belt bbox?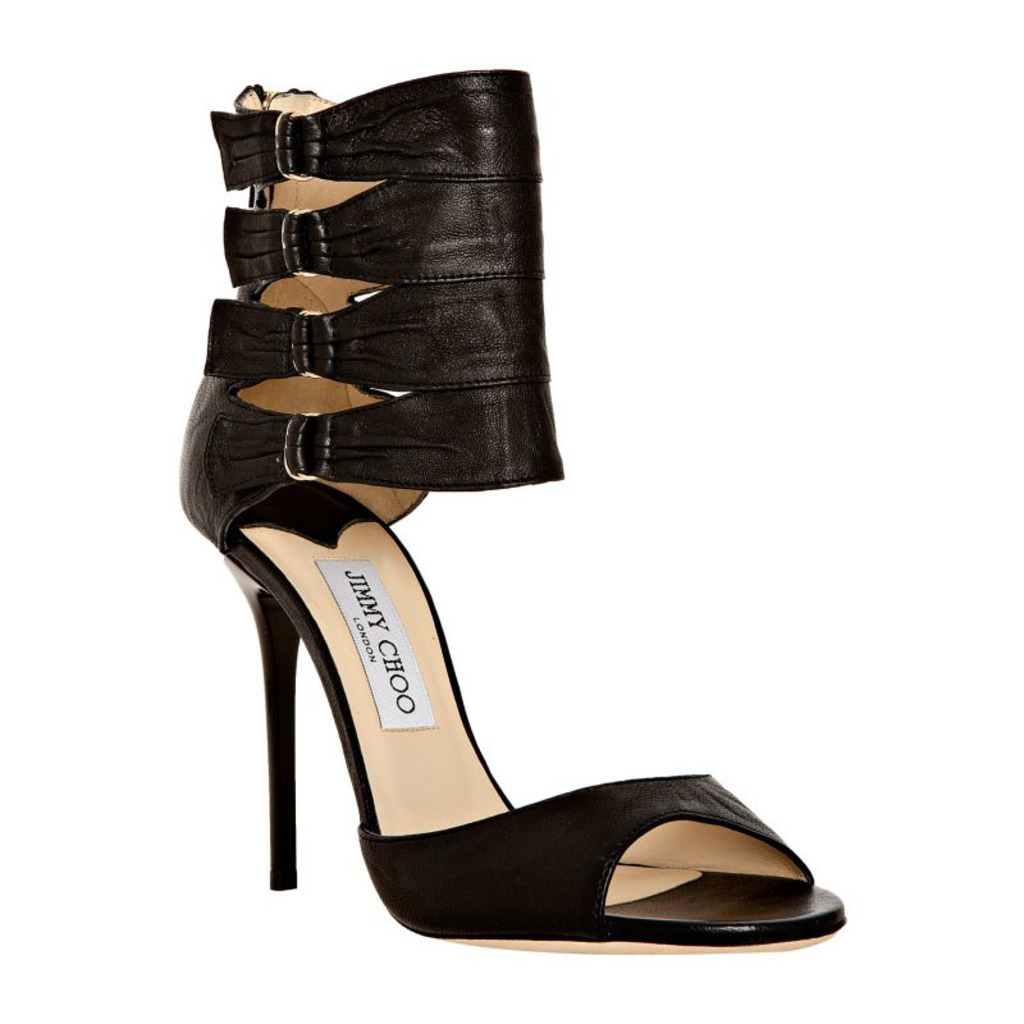
Rect(173, 68, 559, 541)
